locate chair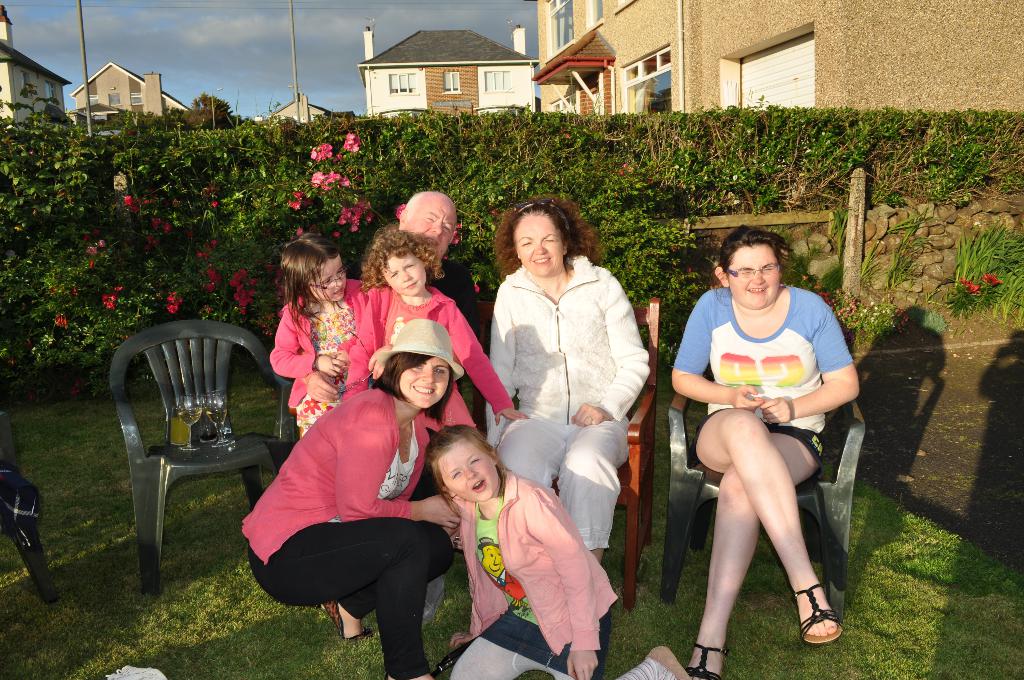
select_region(662, 394, 866, 625)
